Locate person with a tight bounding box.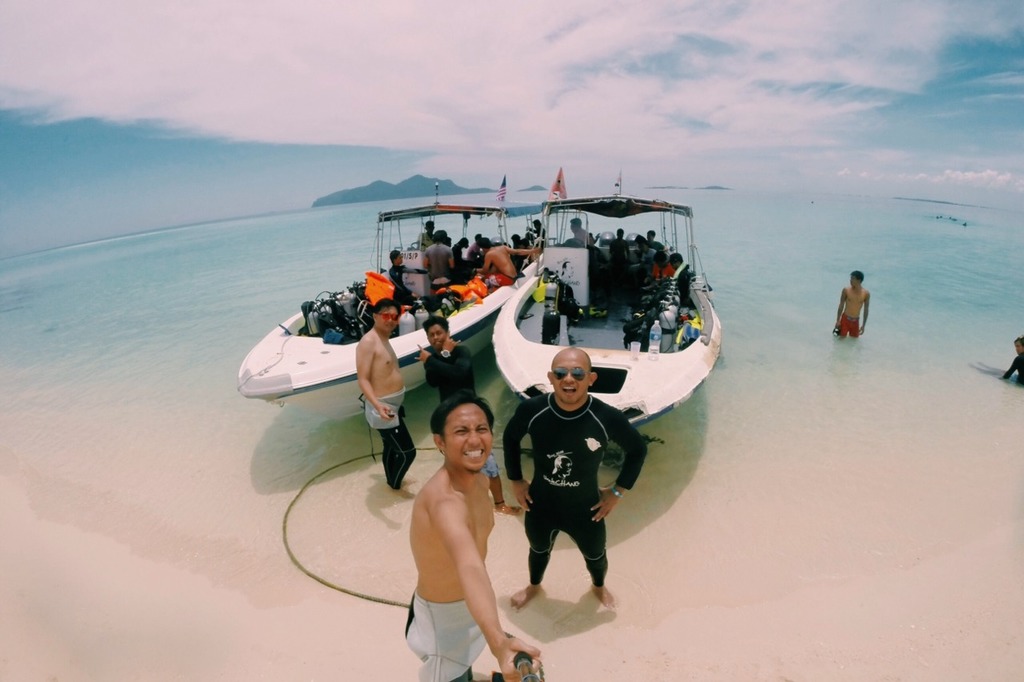
bbox(405, 392, 543, 681).
